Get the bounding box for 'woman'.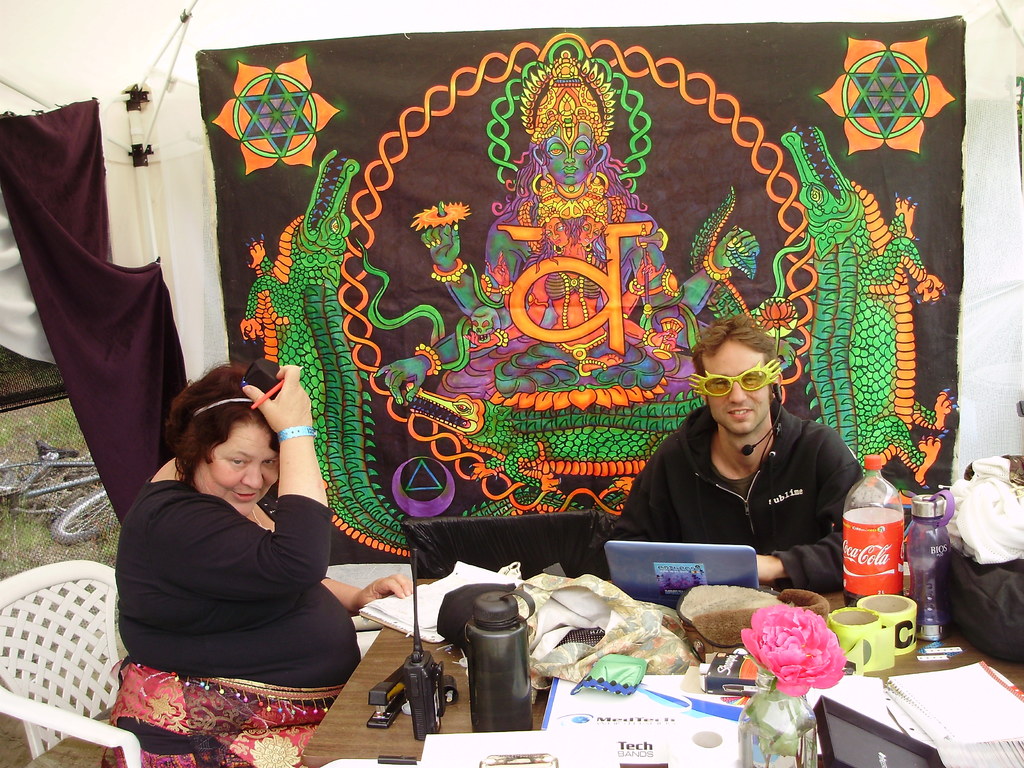
376:51:762:414.
